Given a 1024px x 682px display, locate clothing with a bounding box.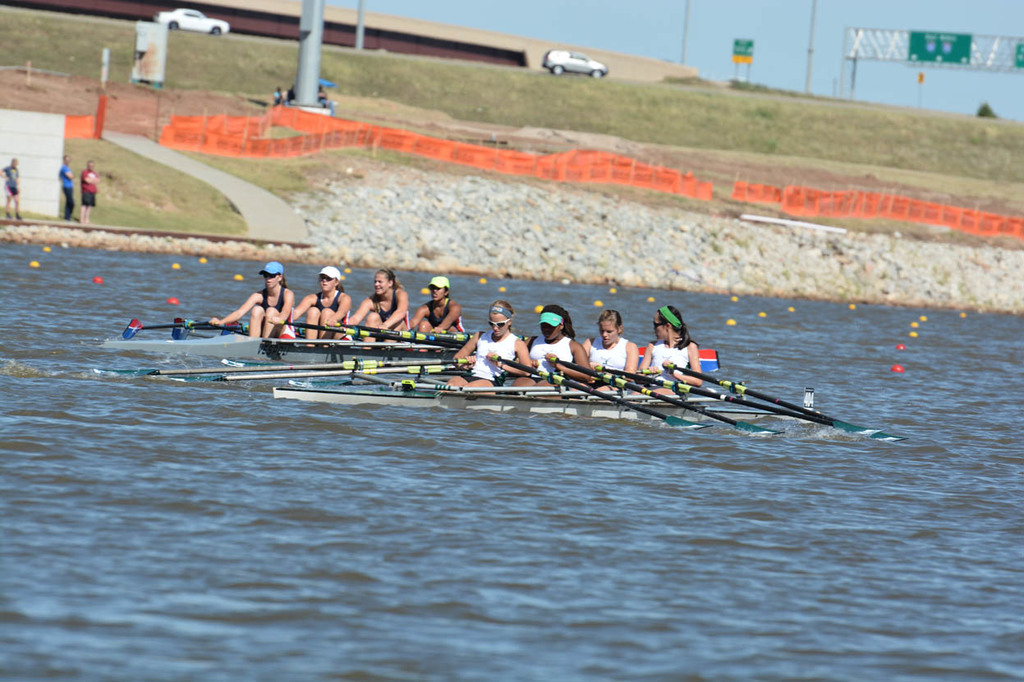
Located: 650/340/693/382.
